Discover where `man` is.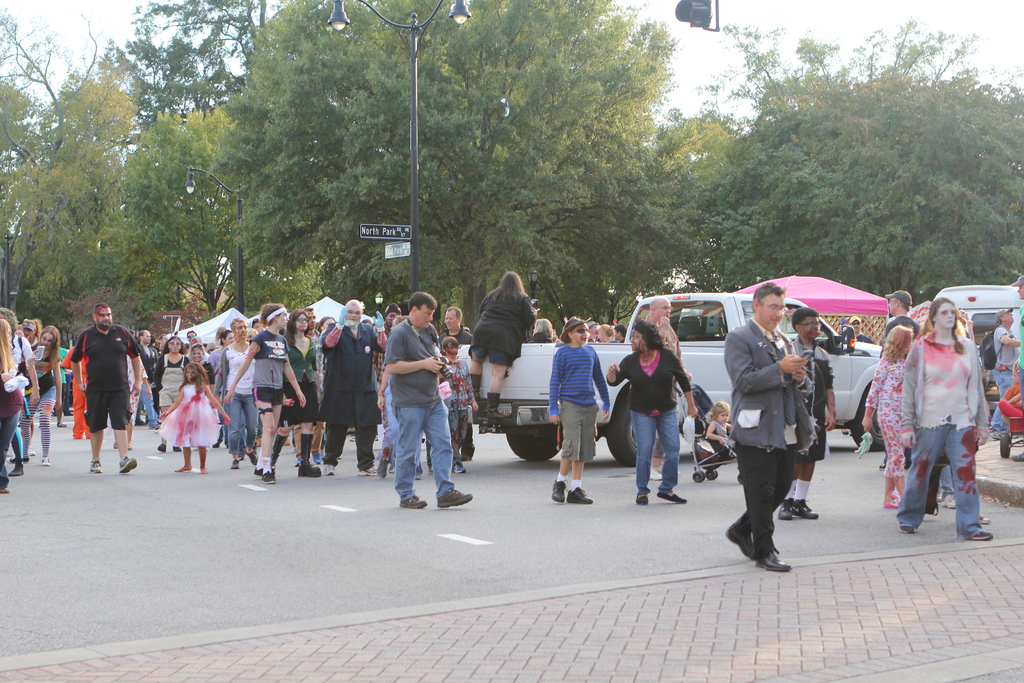
Discovered at 186,331,196,342.
